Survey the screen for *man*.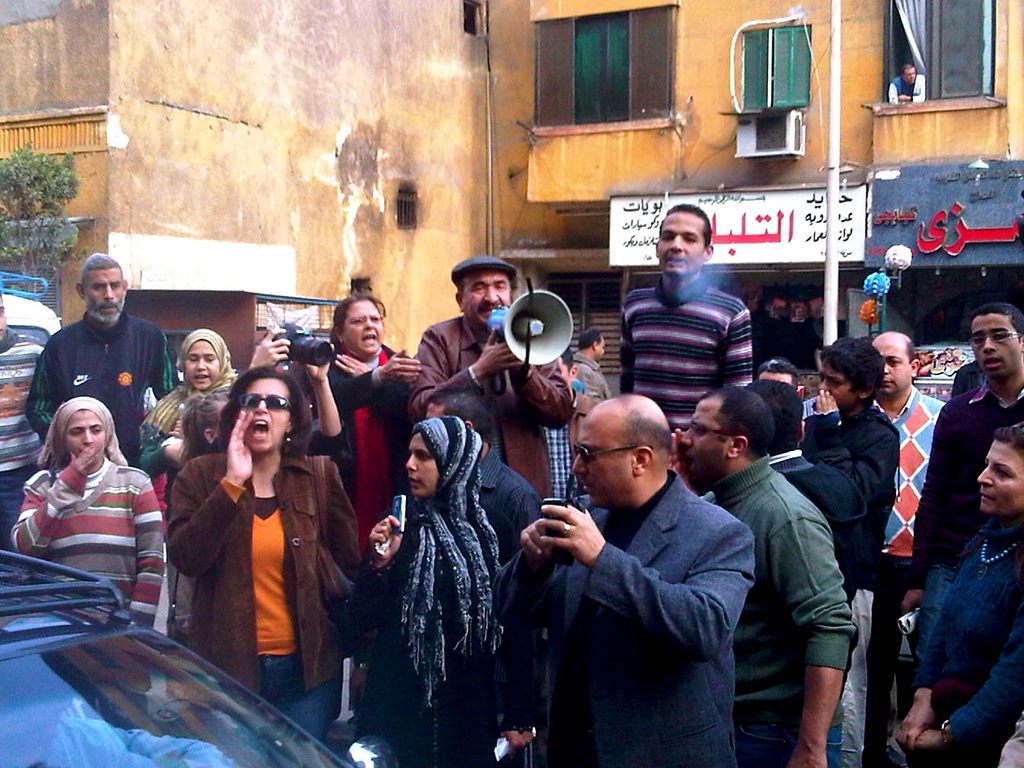
Survey found: [left=905, top=299, right=1023, bottom=634].
